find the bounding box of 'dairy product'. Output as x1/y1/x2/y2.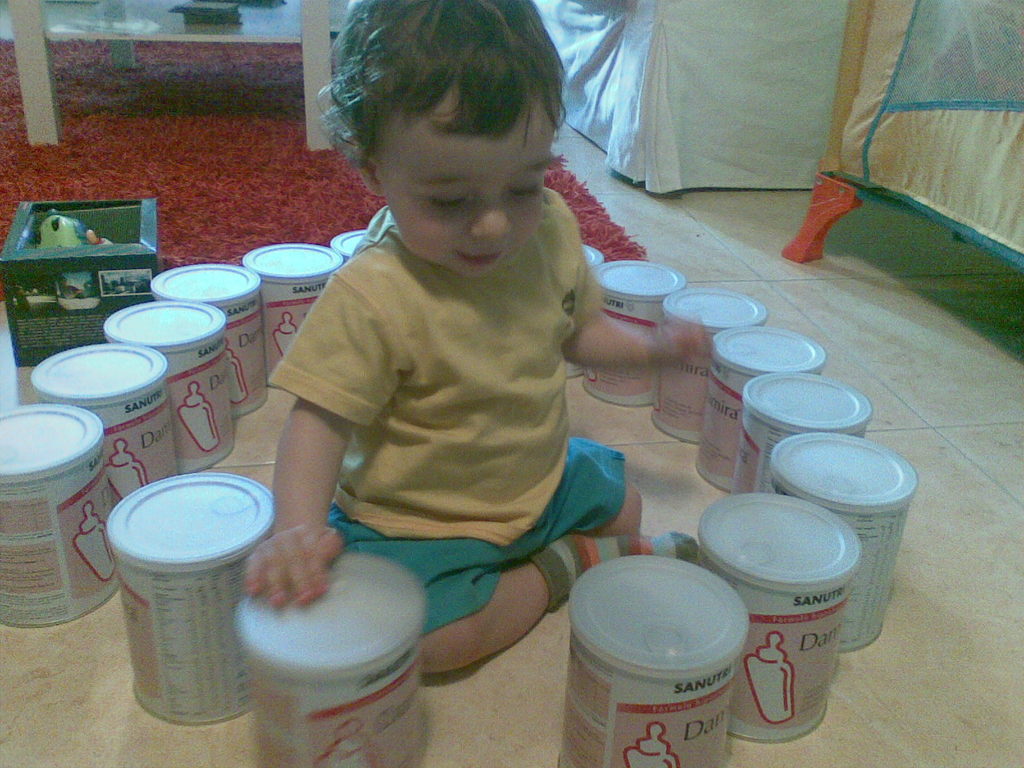
106/468/293/716.
